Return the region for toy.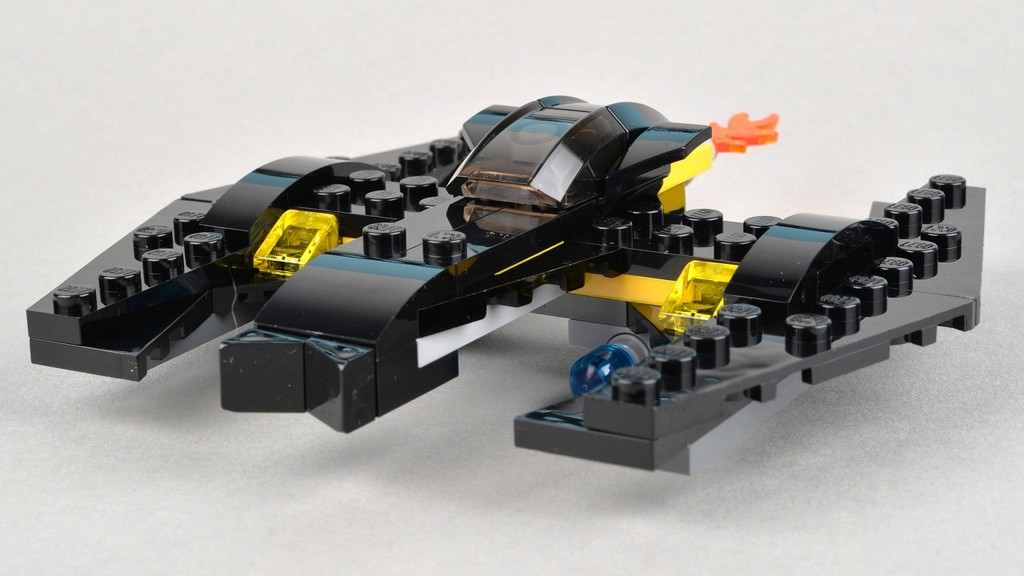
left=22, top=87, right=993, bottom=483.
